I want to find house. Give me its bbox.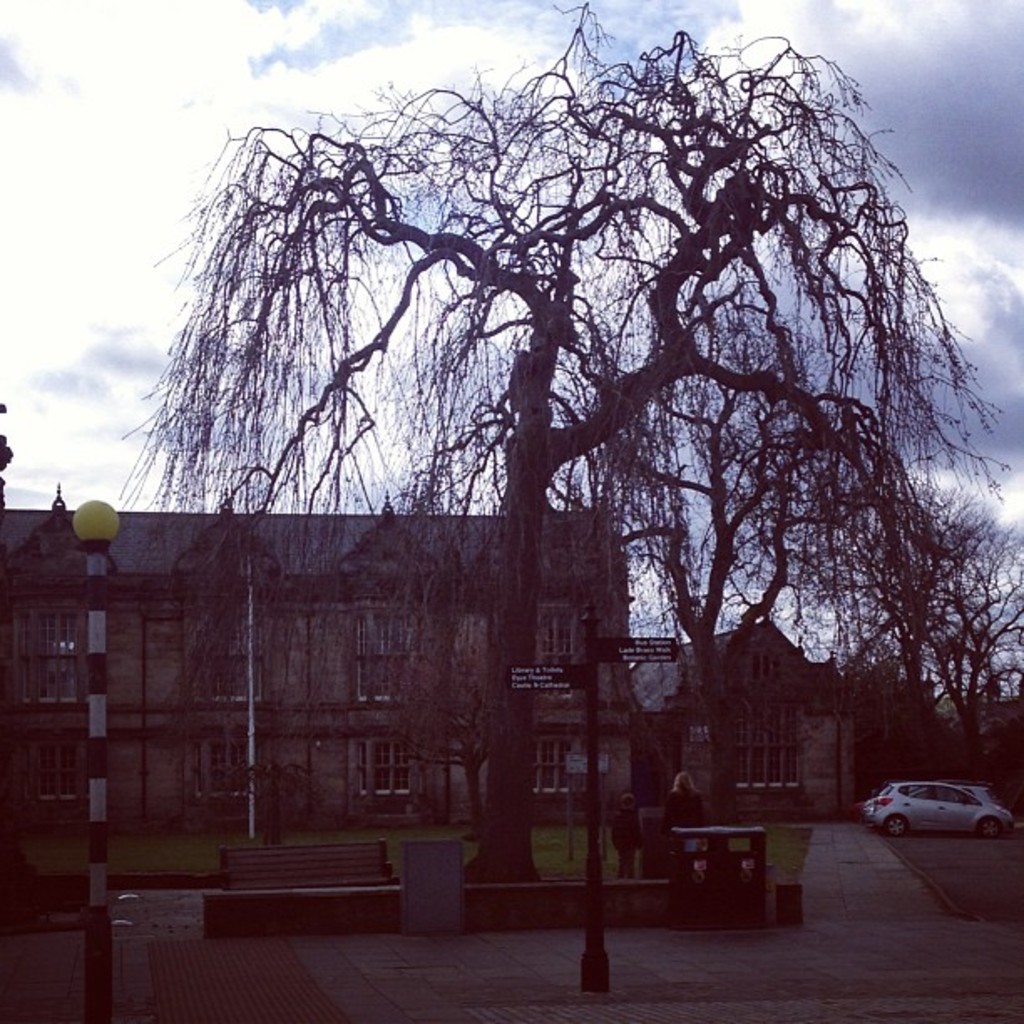
crop(606, 632, 880, 812).
